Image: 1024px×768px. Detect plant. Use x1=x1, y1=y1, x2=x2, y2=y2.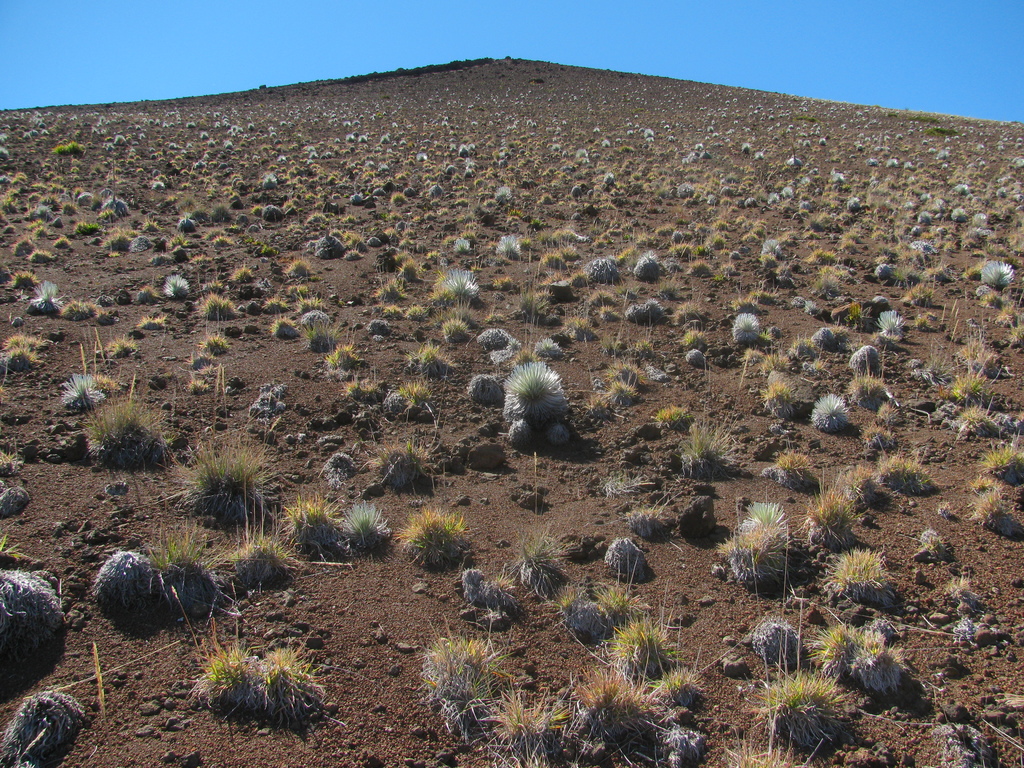
x1=47, y1=138, x2=83, y2=157.
